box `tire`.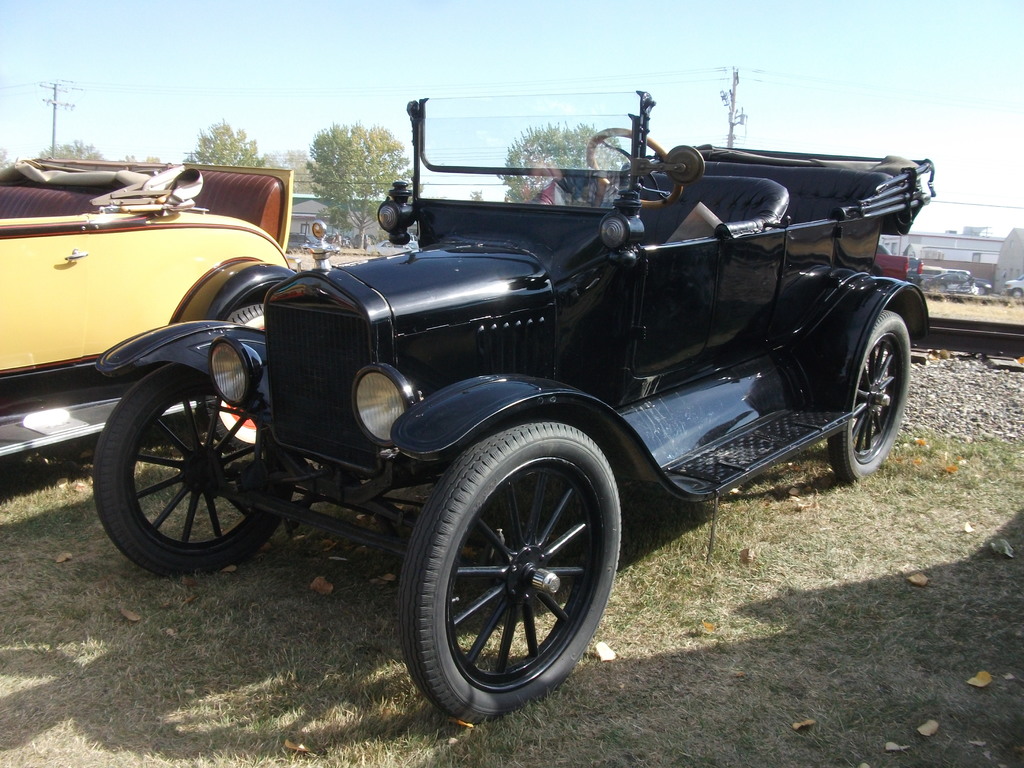
(left=1008, top=284, right=1023, bottom=301).
